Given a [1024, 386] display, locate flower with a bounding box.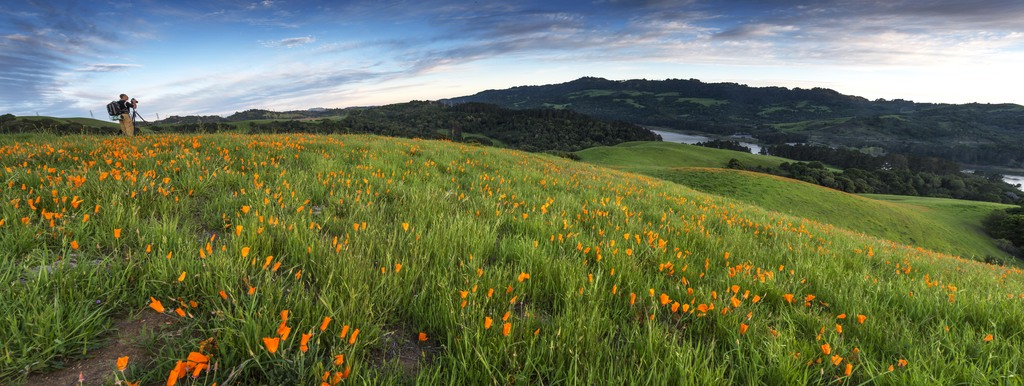
Located: [179, 269, 188, 282].
